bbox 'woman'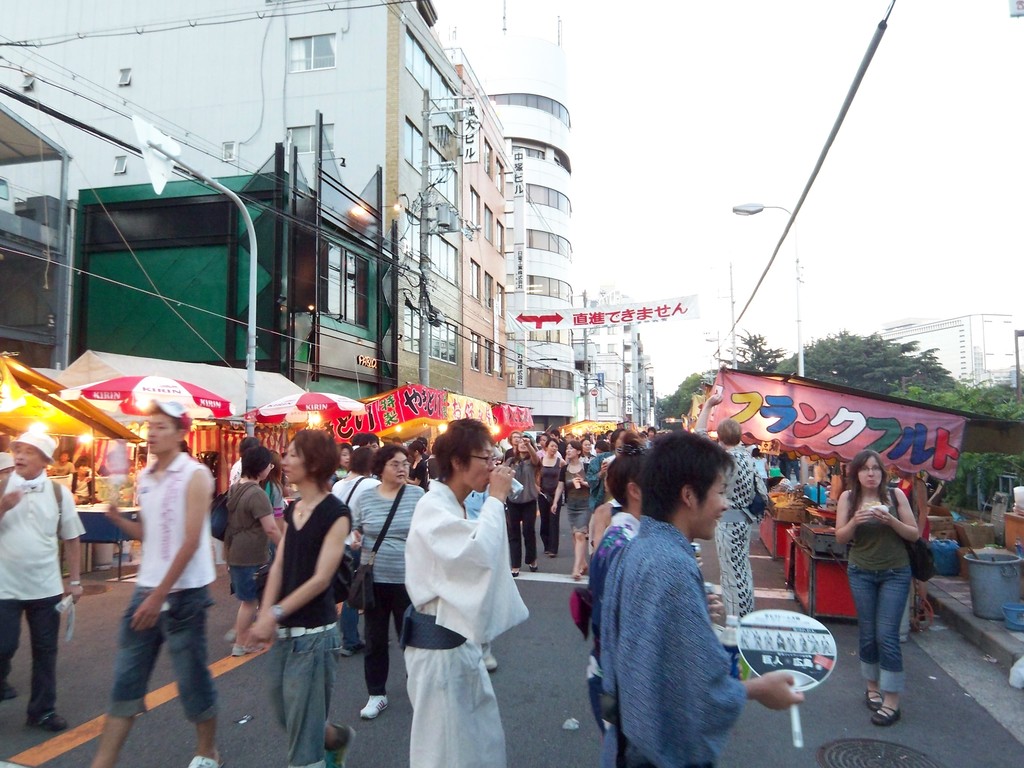
box(833, 451, 920, 728)
